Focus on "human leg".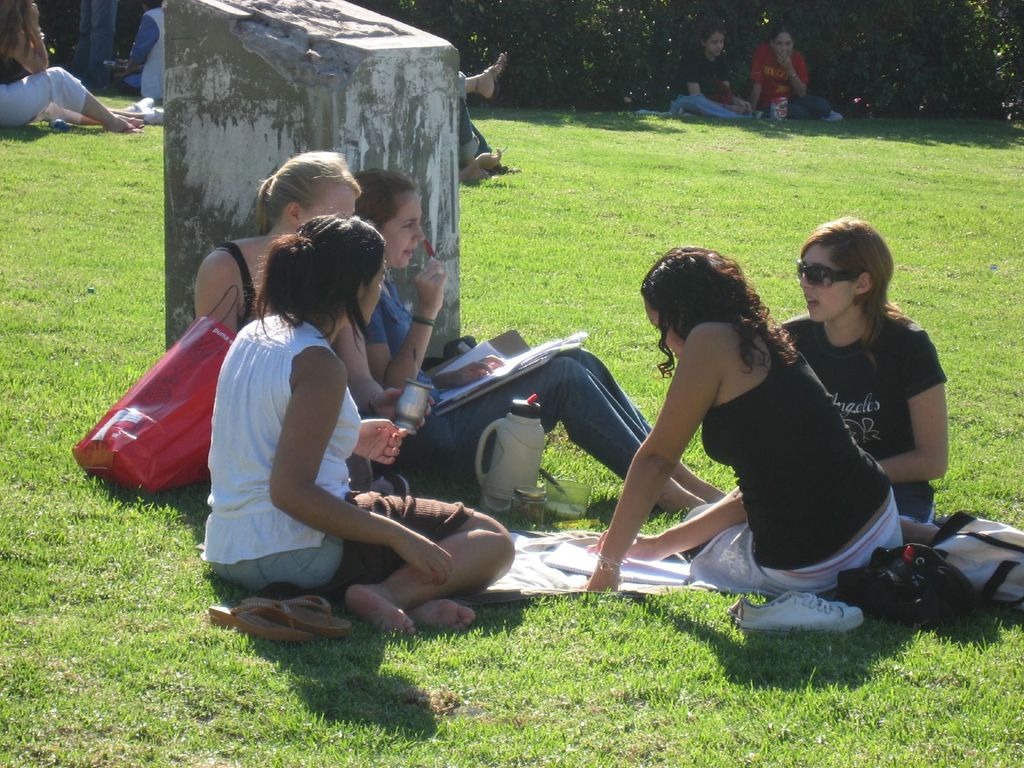
Focused at bbox=[391, 588, 473, 637].
